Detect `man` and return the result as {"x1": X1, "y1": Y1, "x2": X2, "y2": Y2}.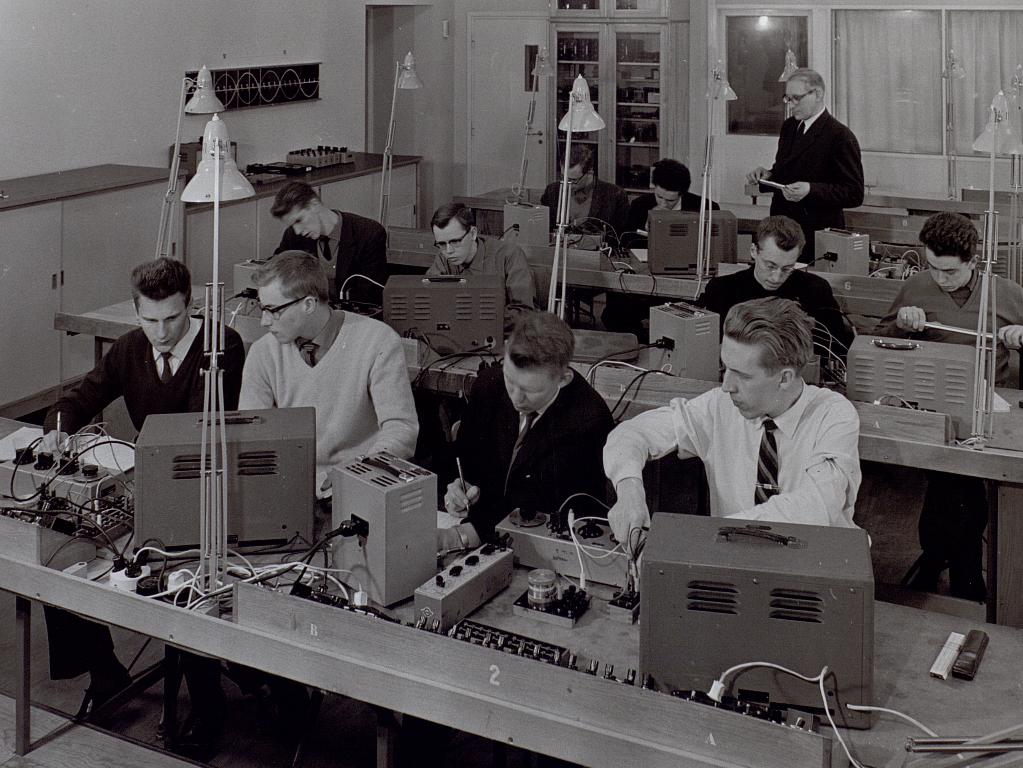
{"x1": 620, "y1": 154, "x2": 719, "y2": 249}.
